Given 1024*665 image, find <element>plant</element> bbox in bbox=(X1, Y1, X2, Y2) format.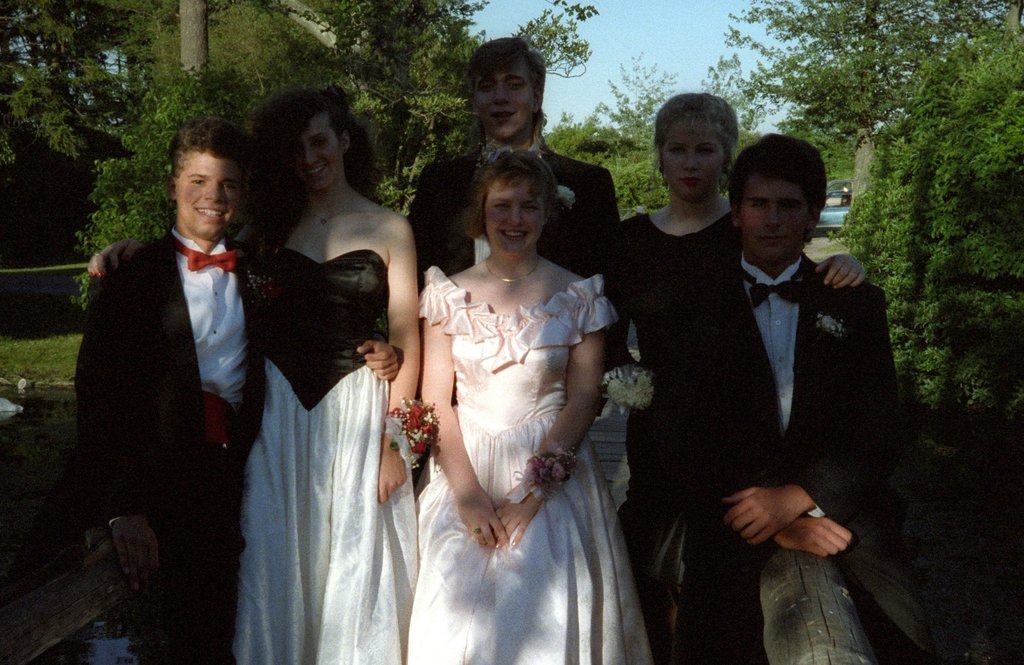
bbox=(76, 174, 175, 322).
